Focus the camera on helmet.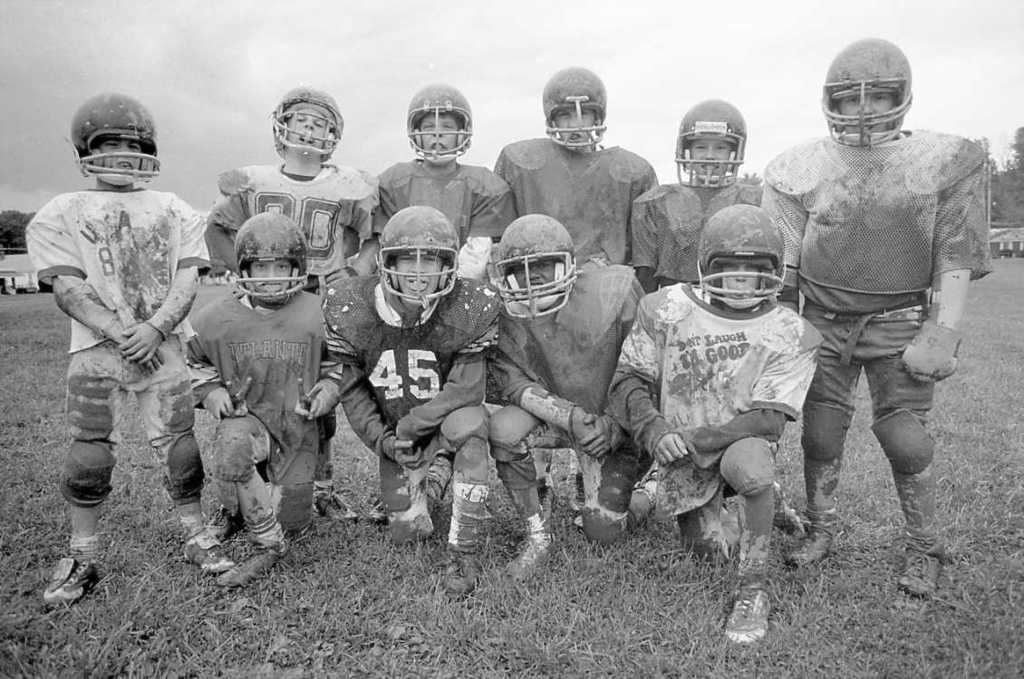
Focus region: box=[672, 97, 749, 189].
